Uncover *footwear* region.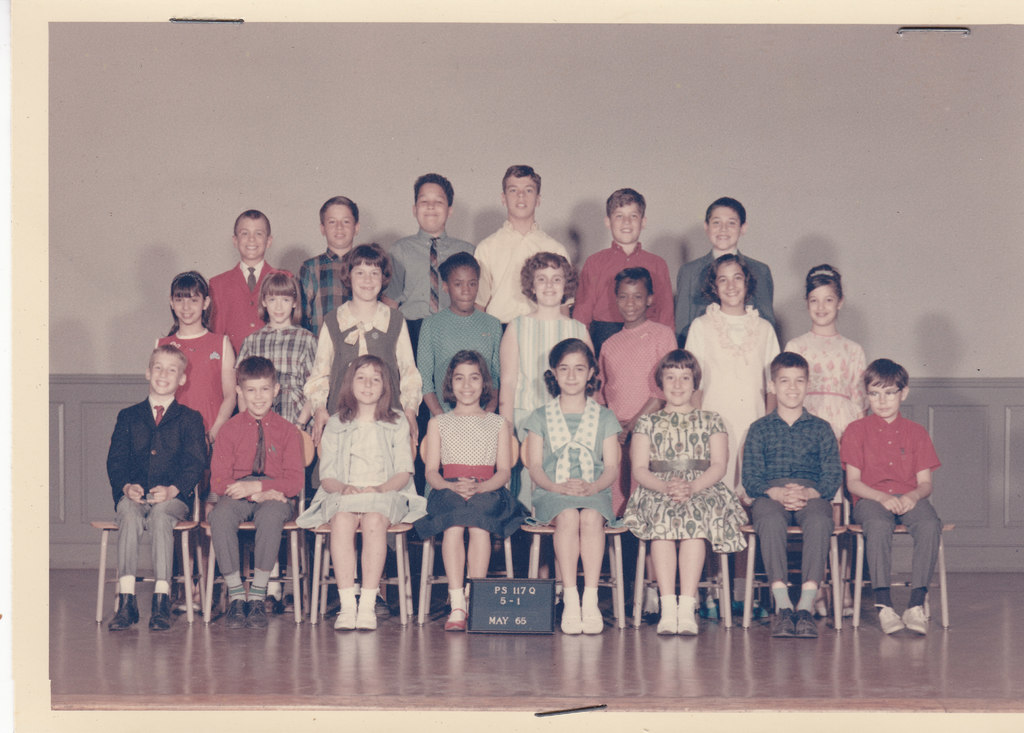
Uncovered: region(653, 603, 676, 638).
